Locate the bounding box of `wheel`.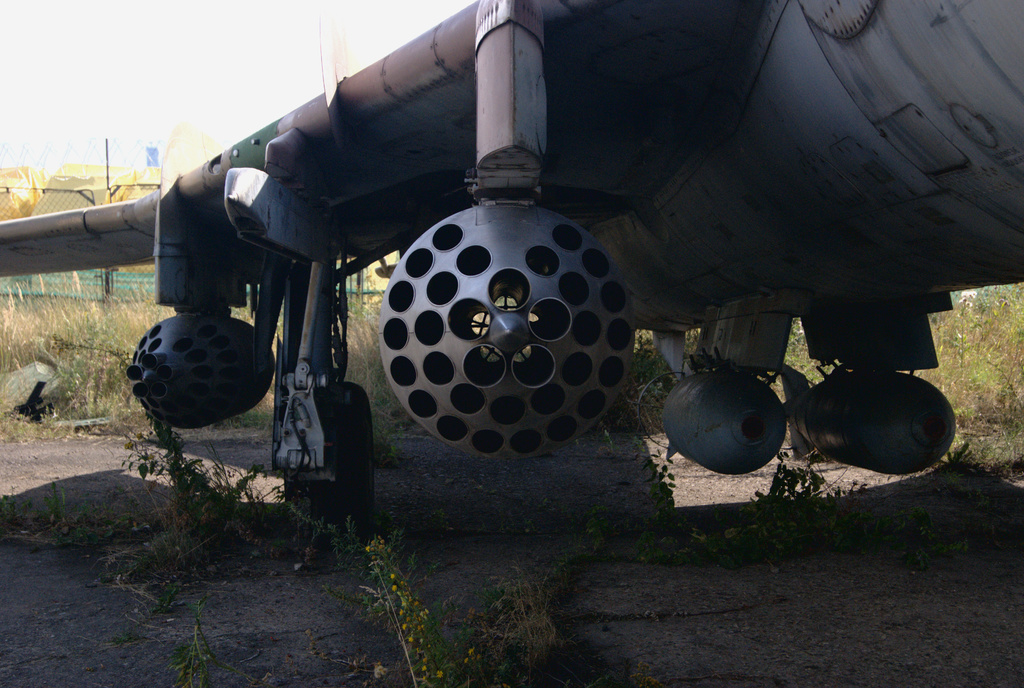
Bounding box: box(339, 379, 376, 526).
